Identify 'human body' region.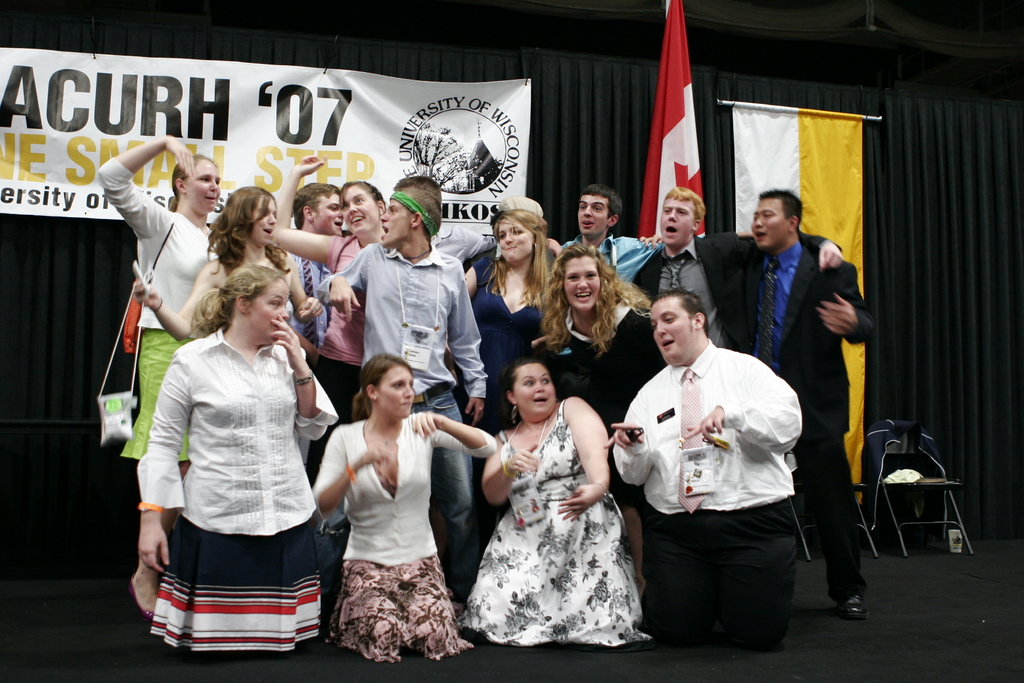
Region: select_region(309, 363, 506, 663).
